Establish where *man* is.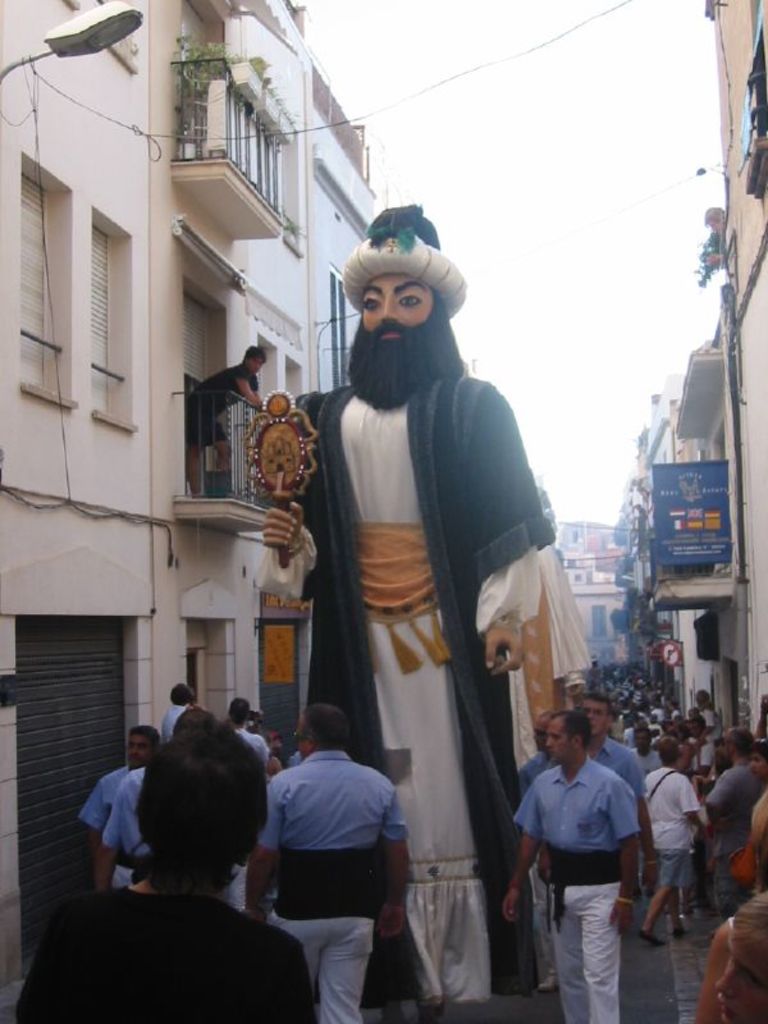
Established at select_region(76, 719, 160, 884).
